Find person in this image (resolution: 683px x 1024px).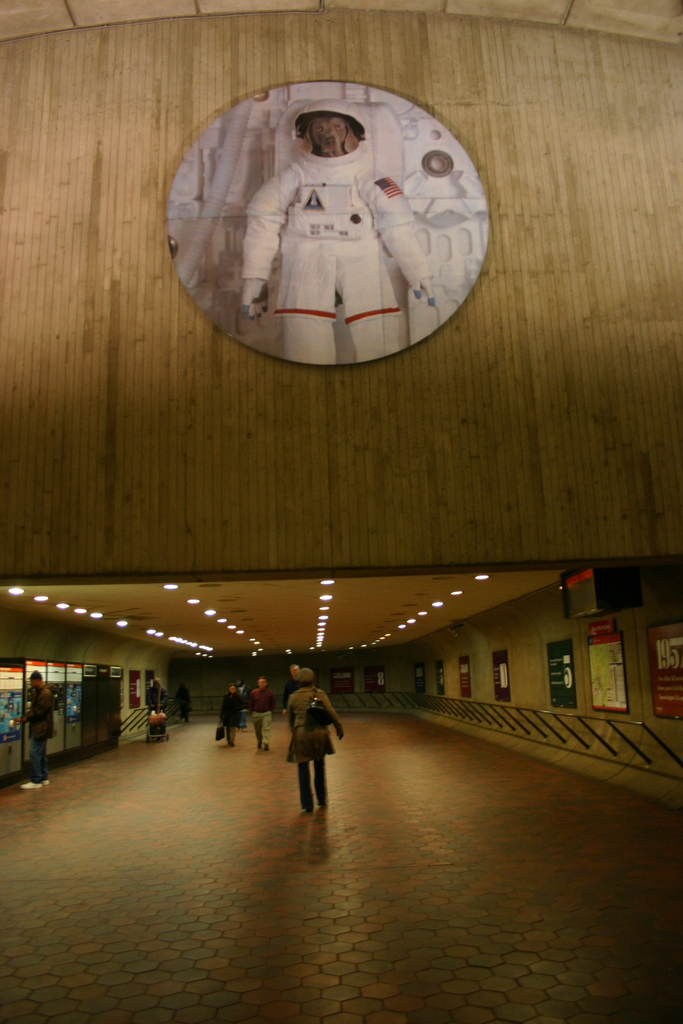
l=283, t=683, r=341, b=828.
